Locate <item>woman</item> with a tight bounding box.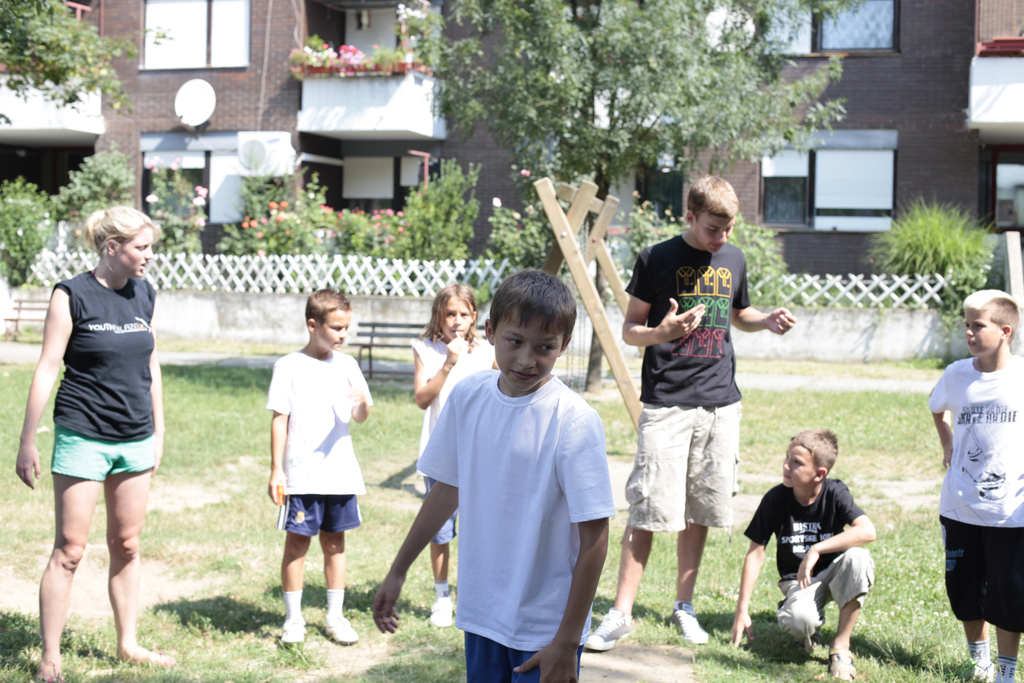
22/187/179/658.
